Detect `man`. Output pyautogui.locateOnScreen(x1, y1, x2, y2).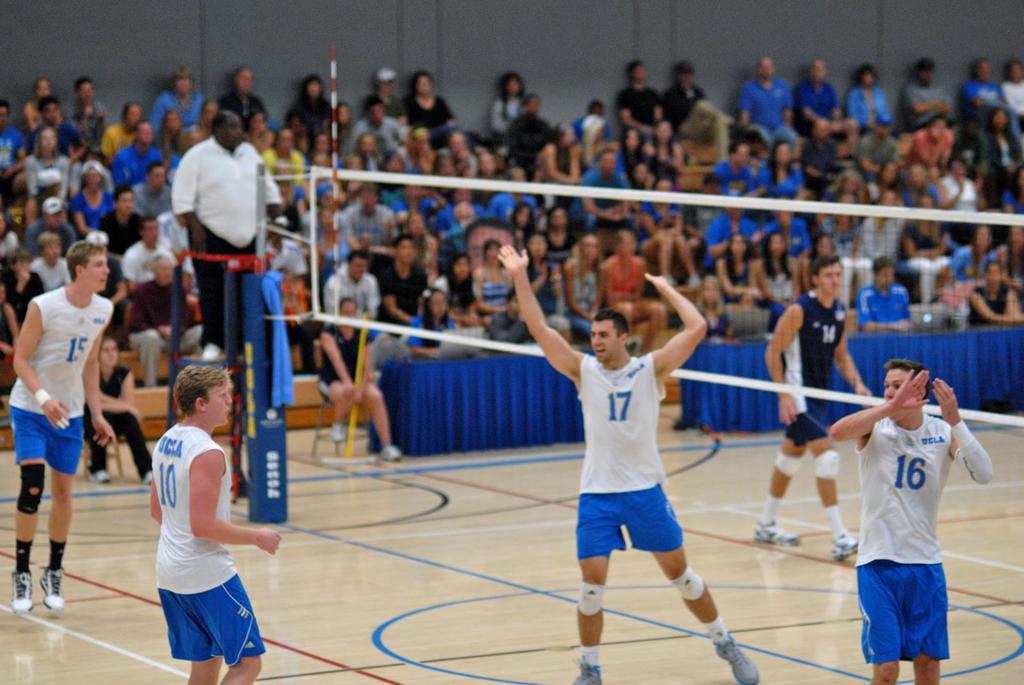
pyautogui.locateOnScreen(733, 45, 810, 146).
